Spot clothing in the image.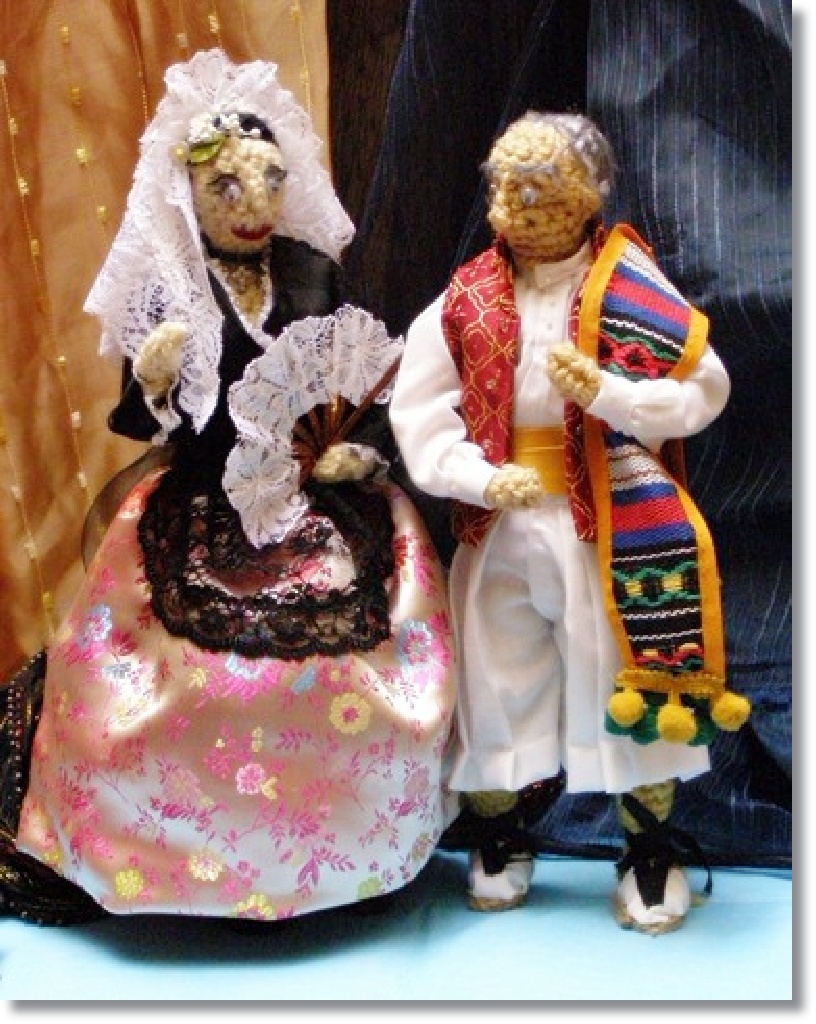
clothing found at <region>413, 175, 710, 855</region>.
